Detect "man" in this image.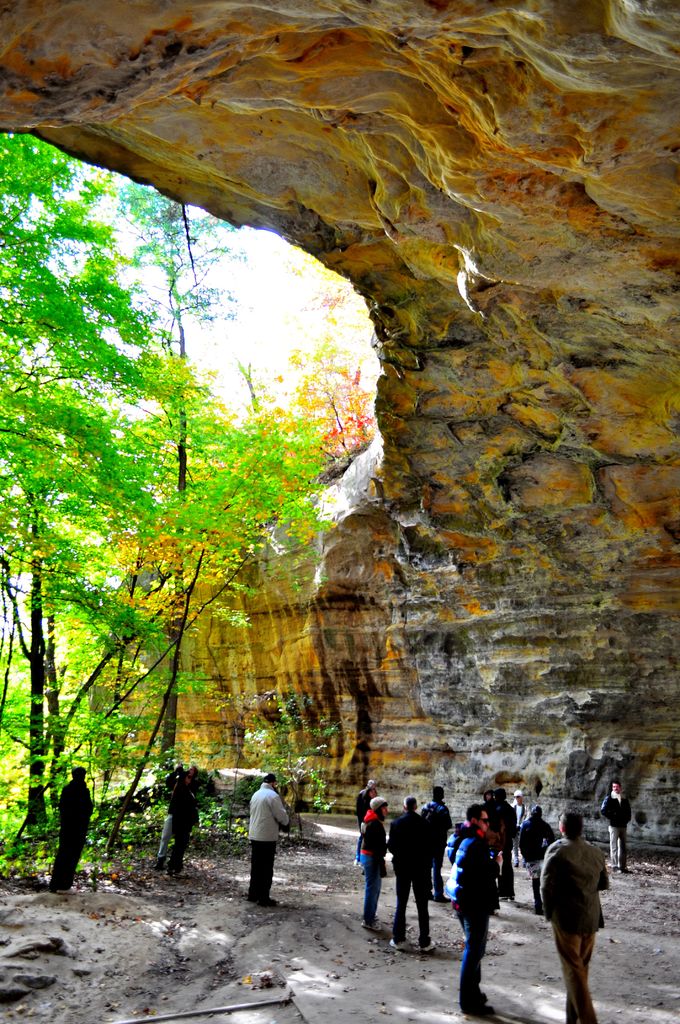
Detection: <box>509,792,527,869</box>.
